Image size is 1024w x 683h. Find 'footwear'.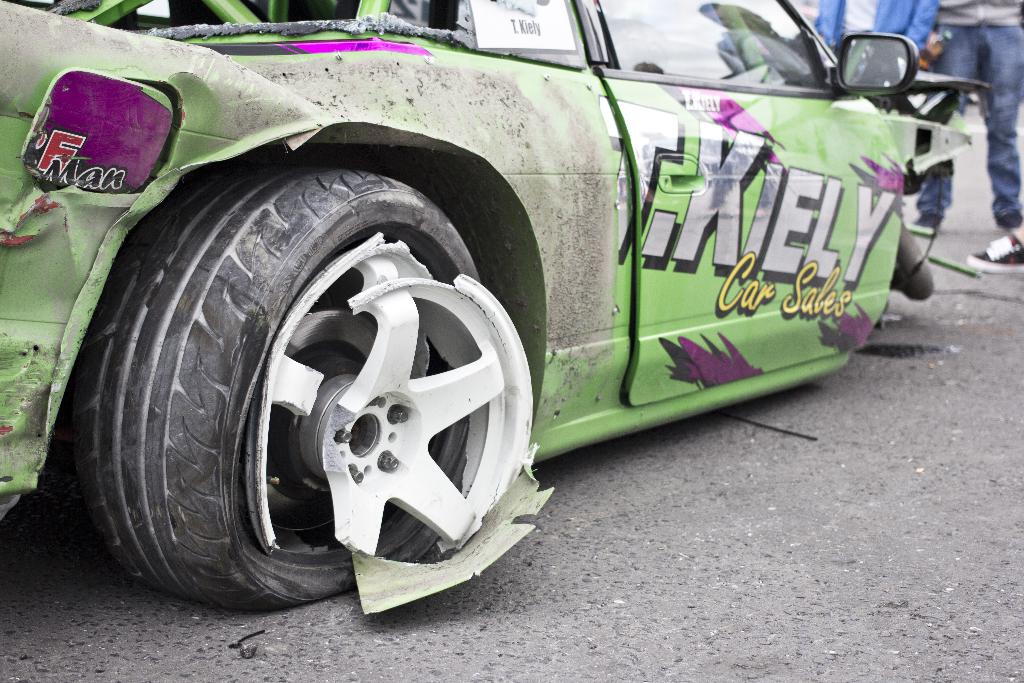
x1=991, y1=210, x2=1023, y2=231.
